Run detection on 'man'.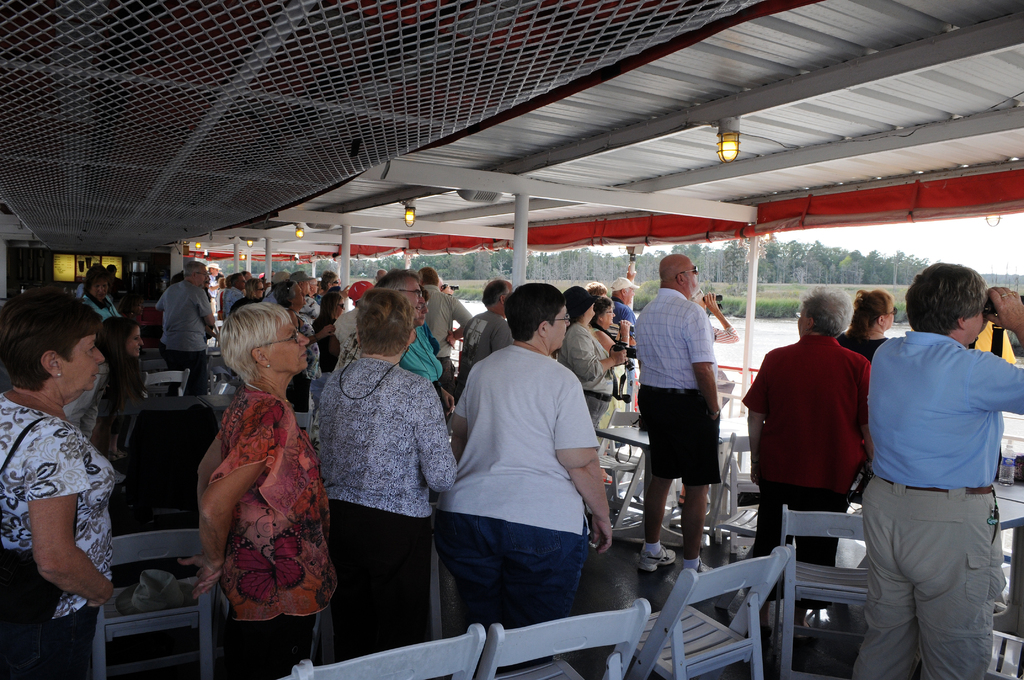
Result: (642, 245, 746, 577).
